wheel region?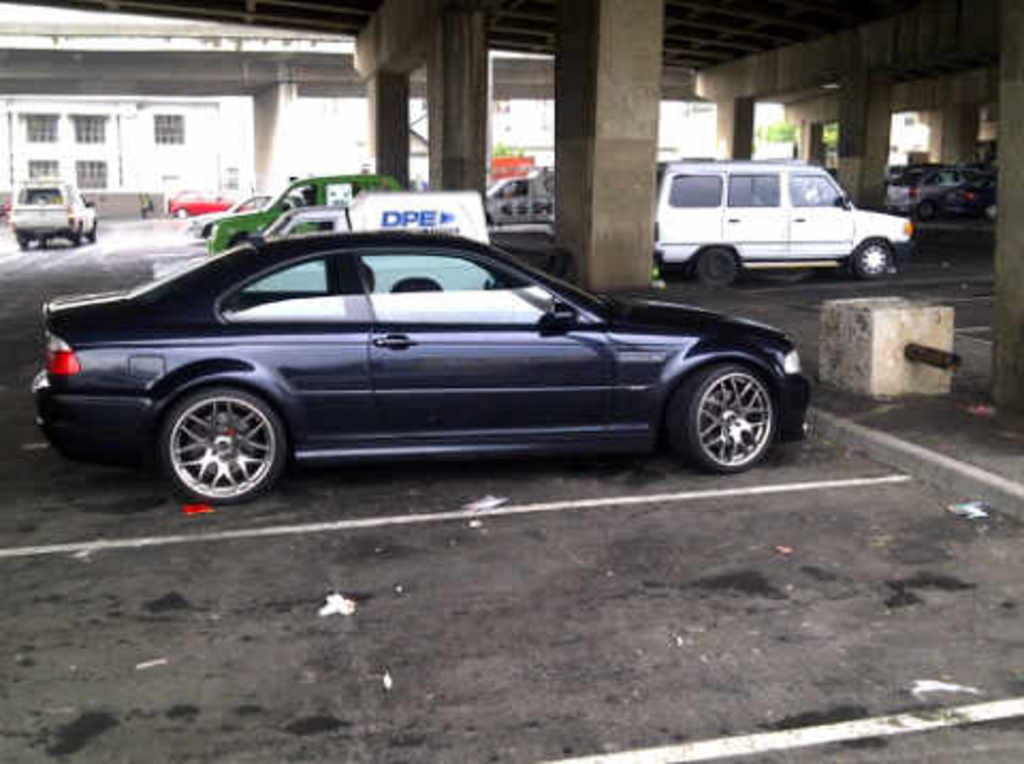
[left=66, top=233, right=83, bottom=250]
